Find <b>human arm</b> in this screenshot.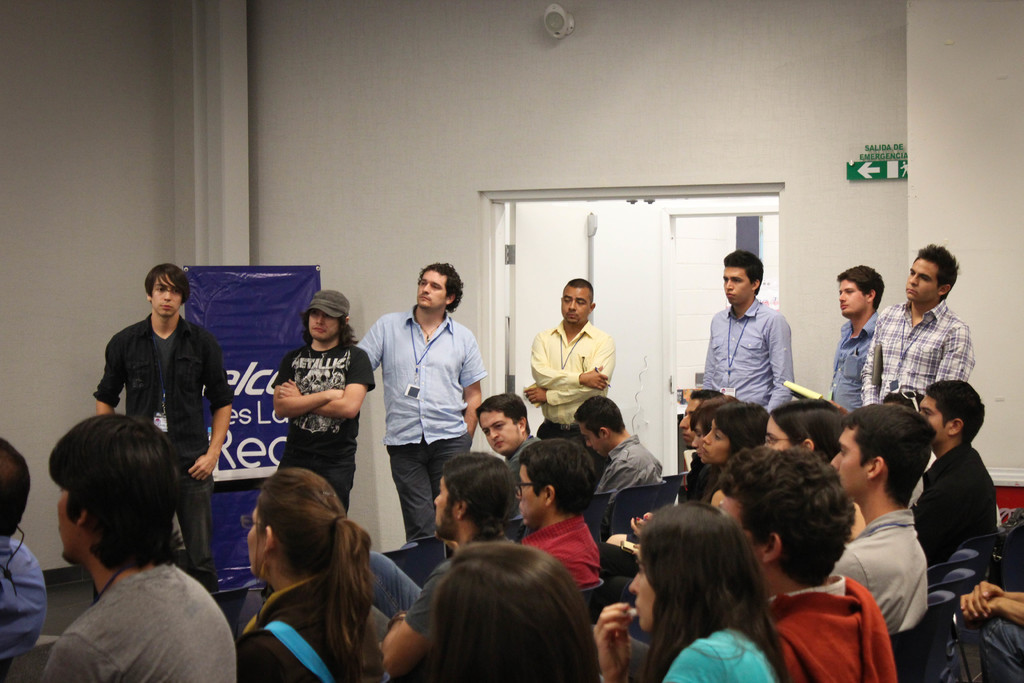
The bounding box for <b>human arm</b> is x1=533 y1=333 x2=617 y2=395.
